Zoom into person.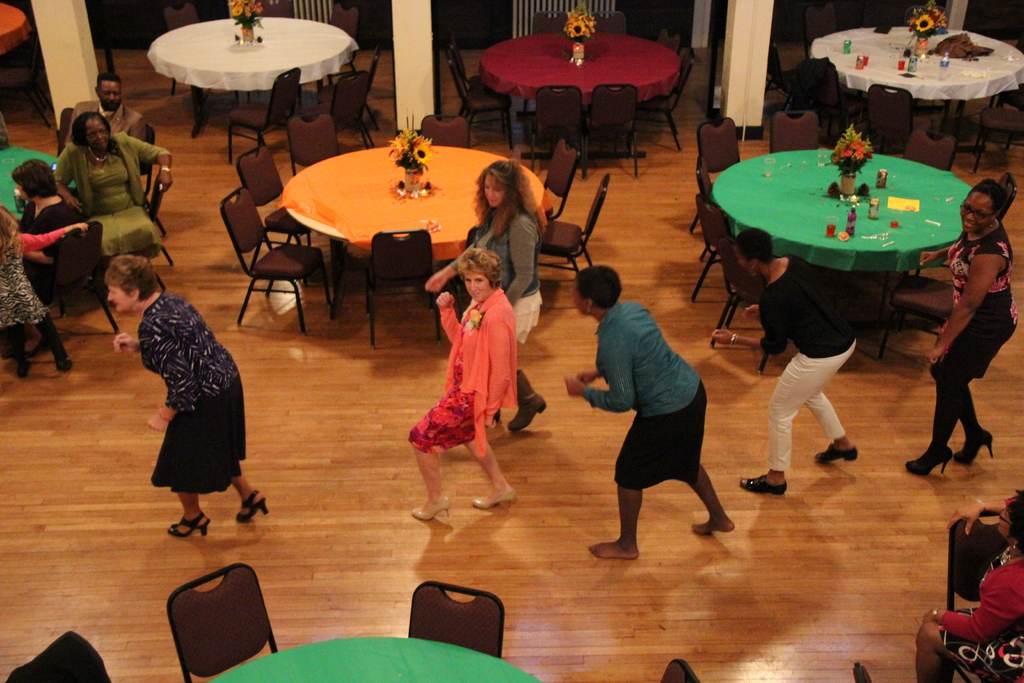
Zoom target: box(106, 252, 268, 536).
